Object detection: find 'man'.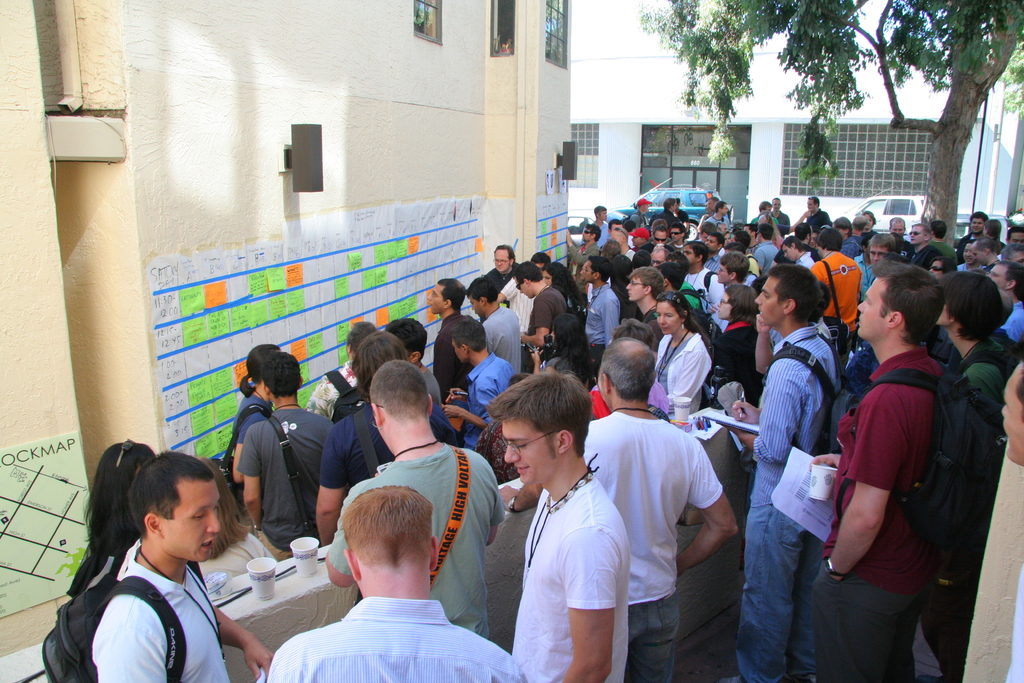
[806,256,961,681].
